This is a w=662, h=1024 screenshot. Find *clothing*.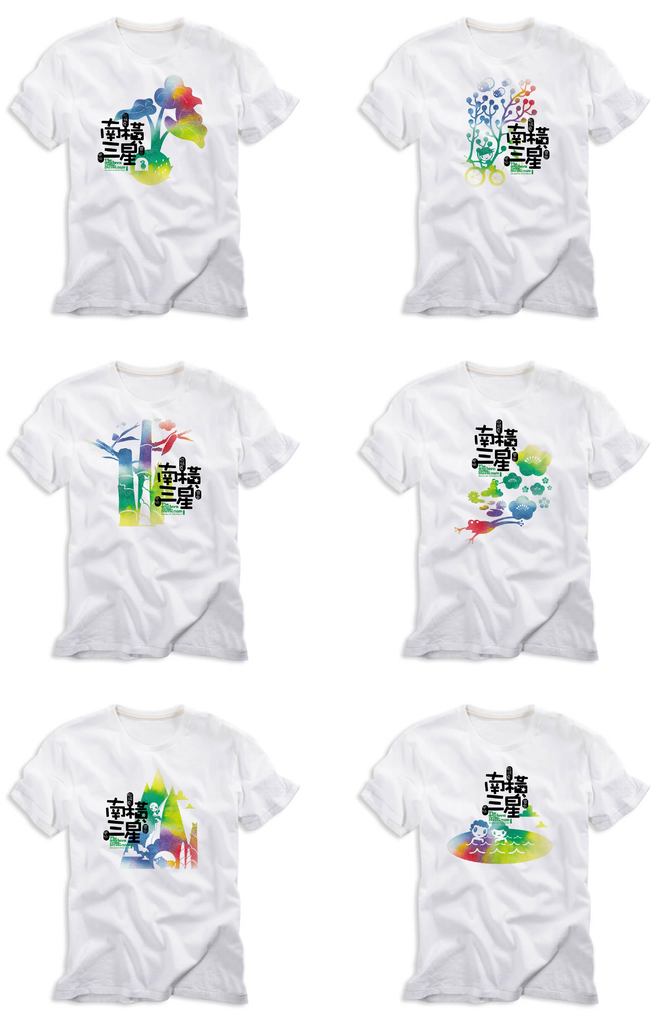
Bounding box: crop(356, 356, 639, 662).
